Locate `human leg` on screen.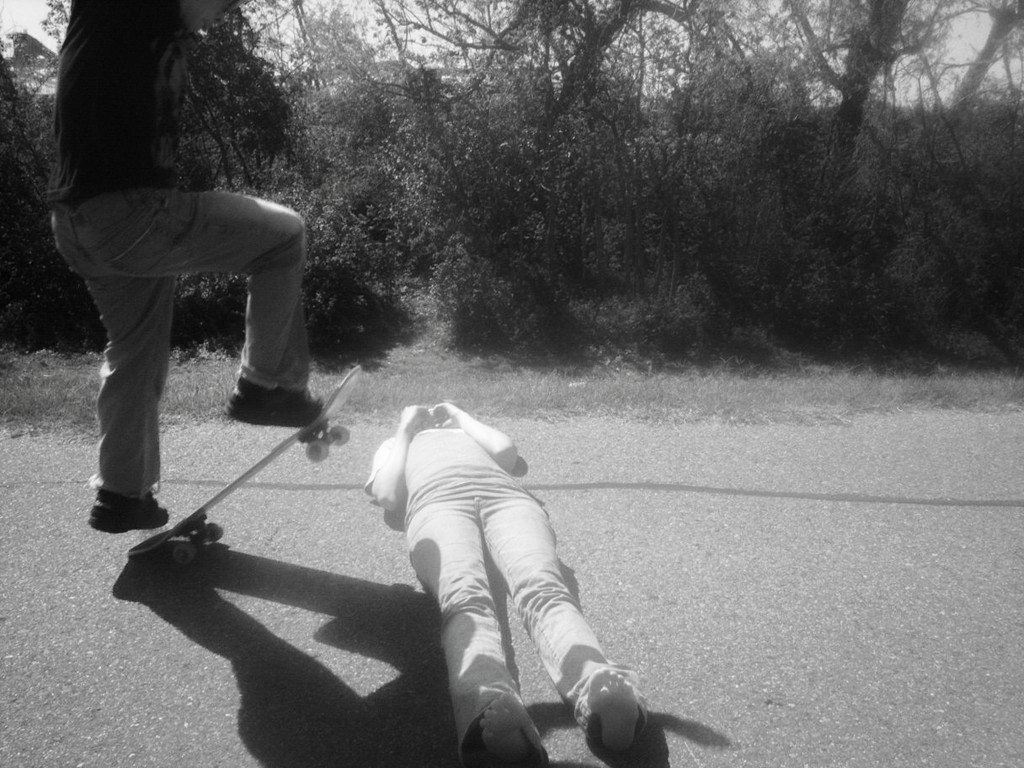
On screen at box(405, 507, 548, 766).
